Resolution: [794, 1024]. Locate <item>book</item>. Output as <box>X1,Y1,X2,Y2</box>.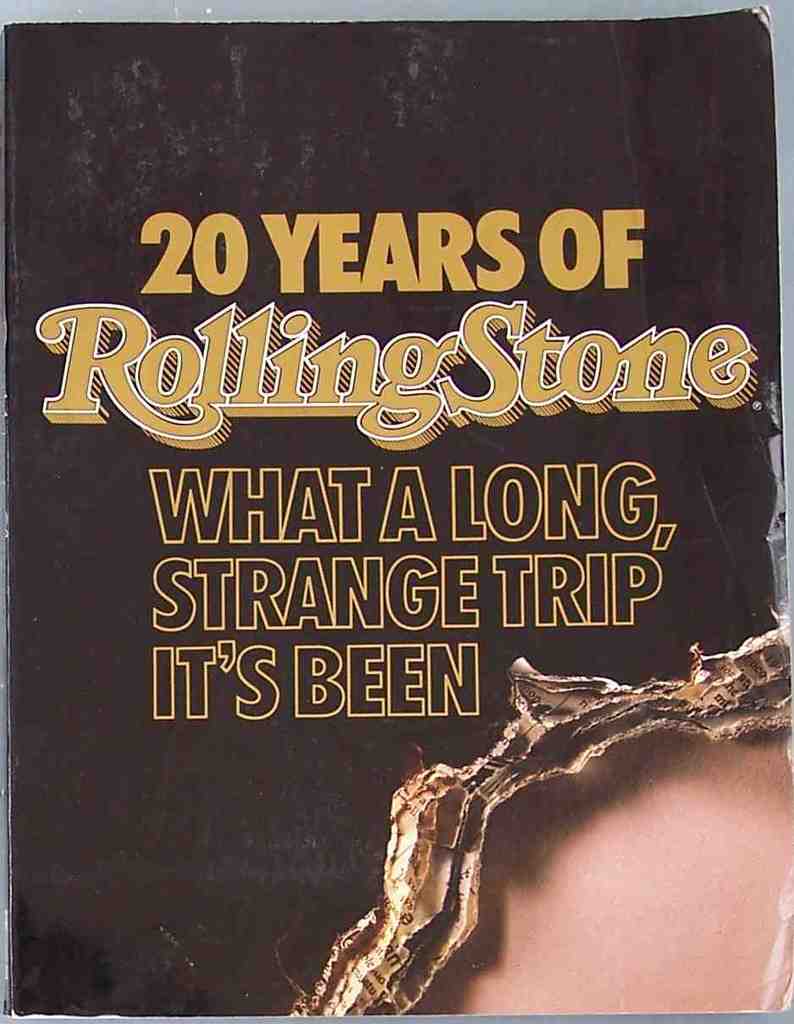
<box>0,18,793,1023</box>.
